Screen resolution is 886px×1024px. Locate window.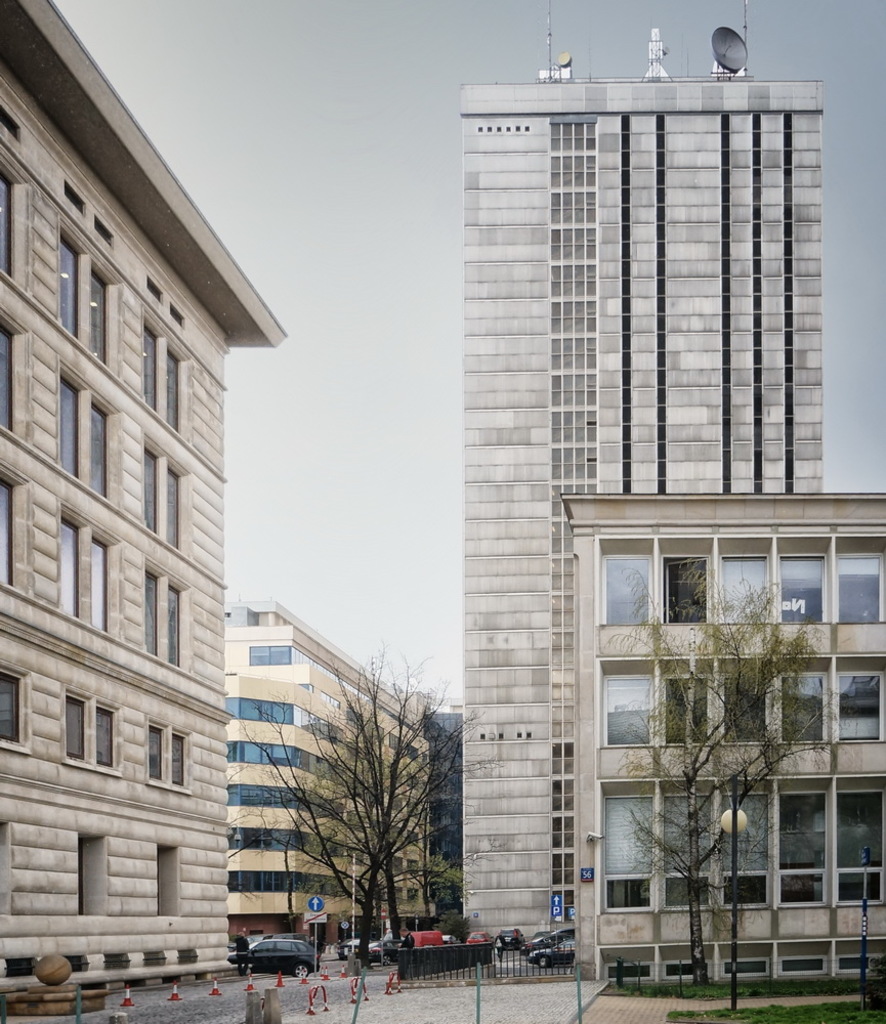
[723,674,764,742].
